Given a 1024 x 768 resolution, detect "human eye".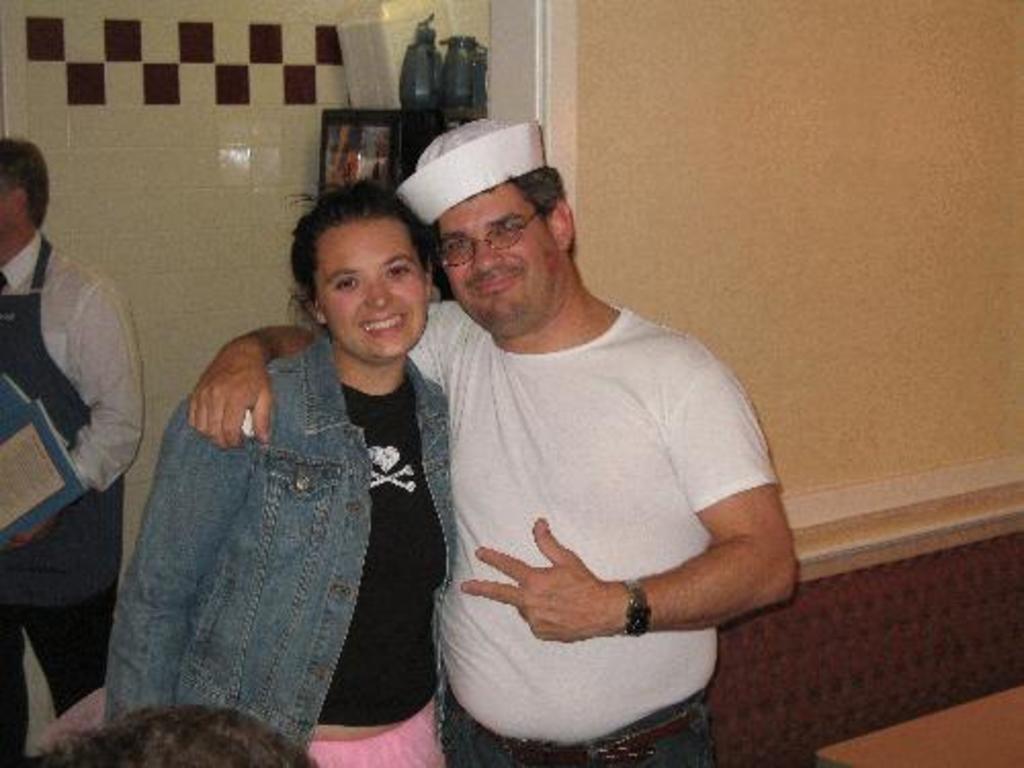
detection(498, 217, 522, 244).
